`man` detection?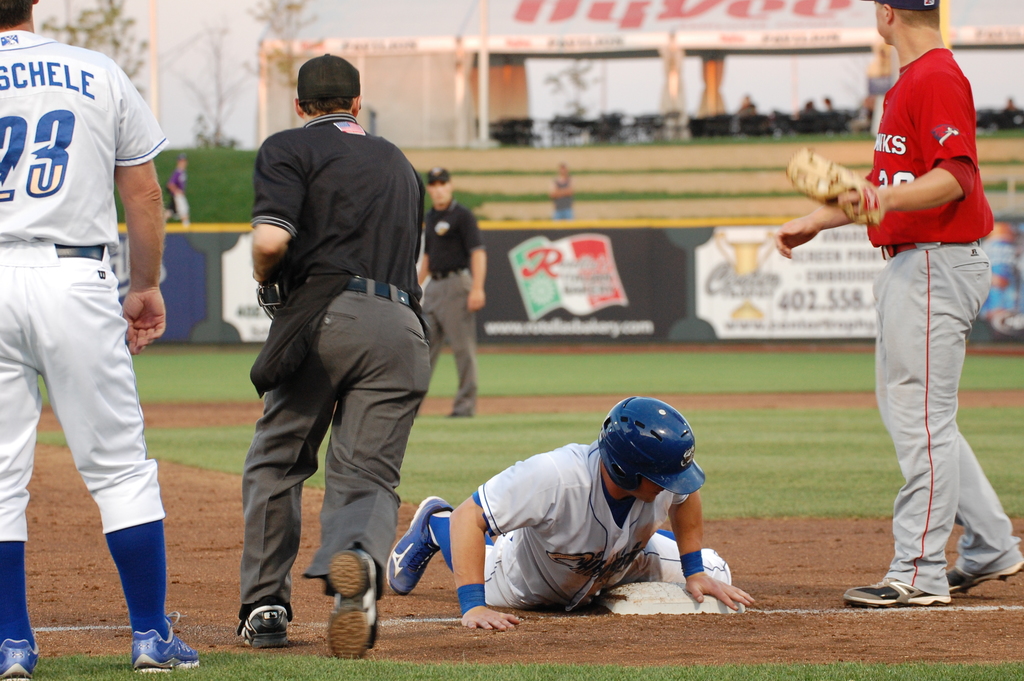
0:0:200:679
